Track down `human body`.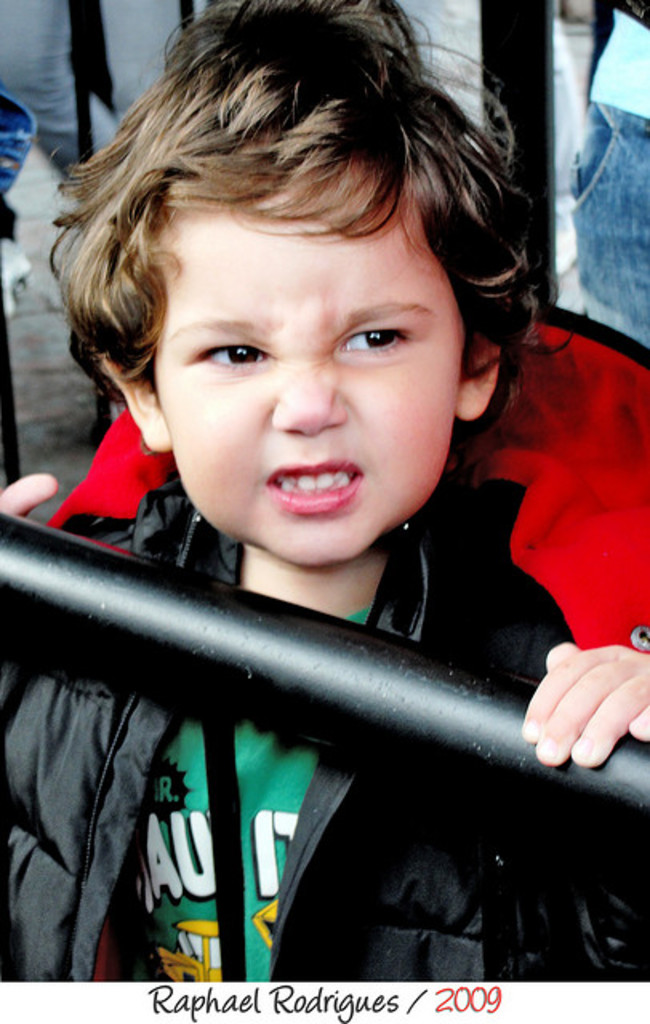
Tracked to l=38, t=61, r=610, b=998.
